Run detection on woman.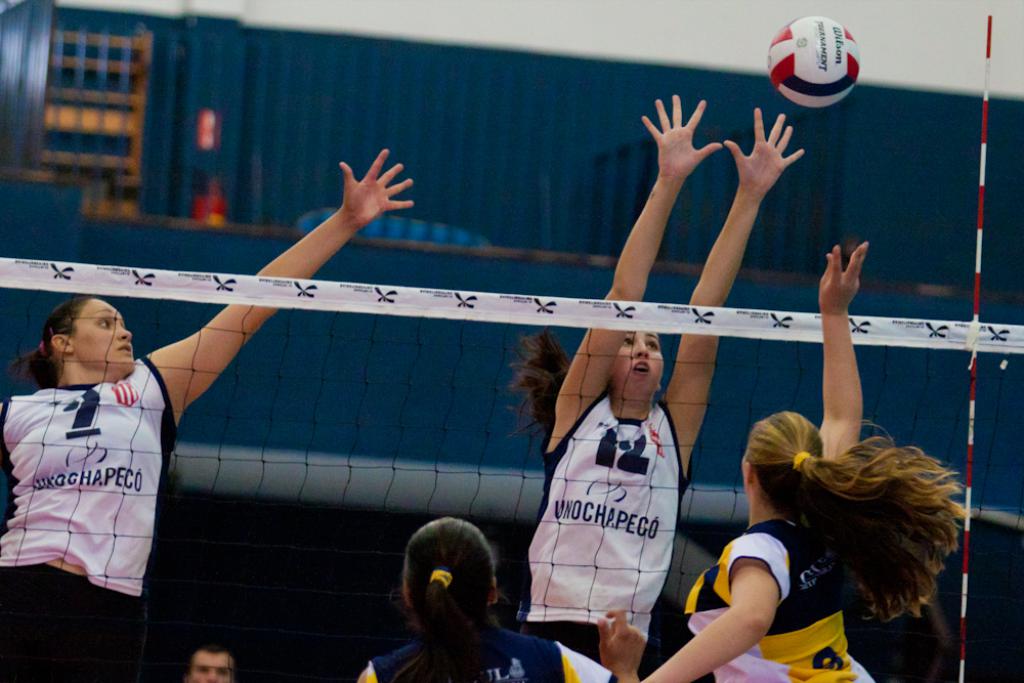
Result: box=[515, 91, 809, 677].
